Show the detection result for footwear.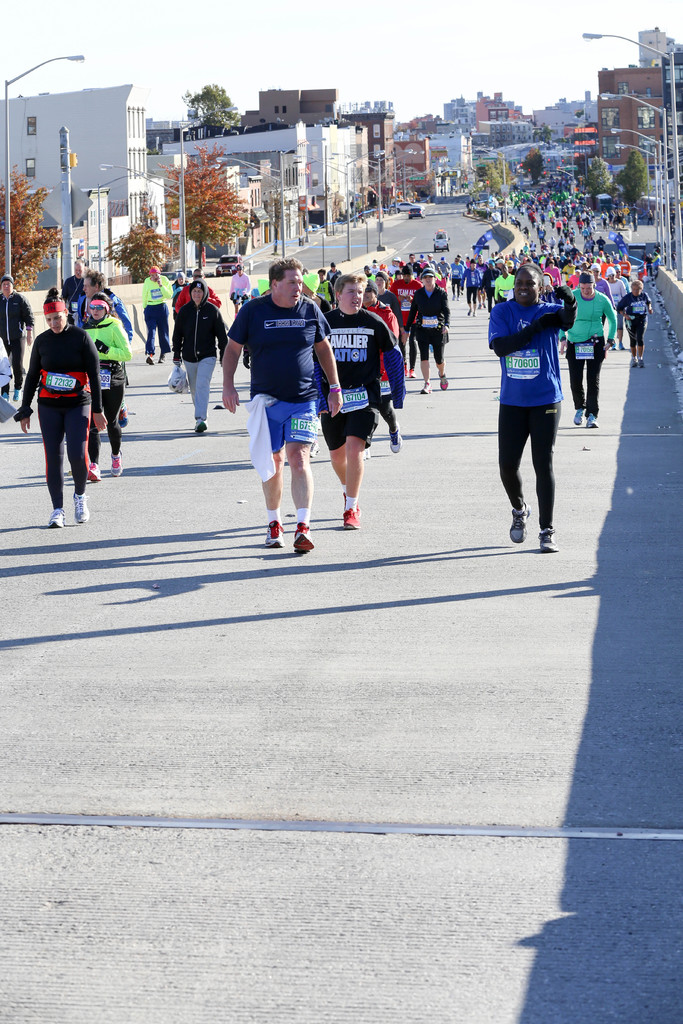
Rect(573, 401, 582, 429).
